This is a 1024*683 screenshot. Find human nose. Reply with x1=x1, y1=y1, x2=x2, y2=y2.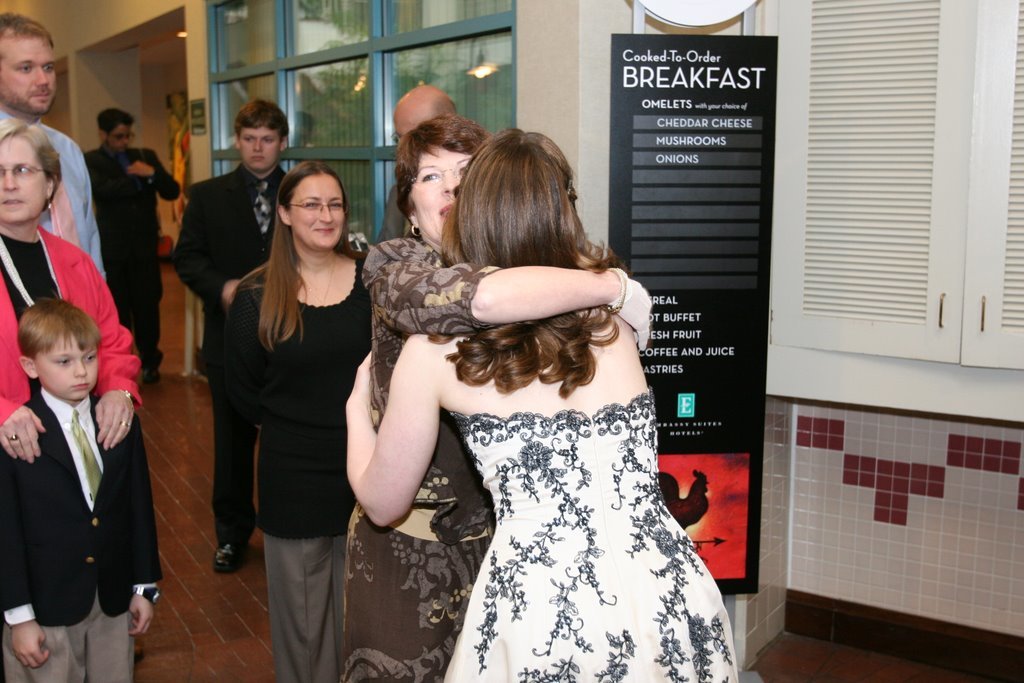
x1=318, y1=203, x2=333, y2=223.
